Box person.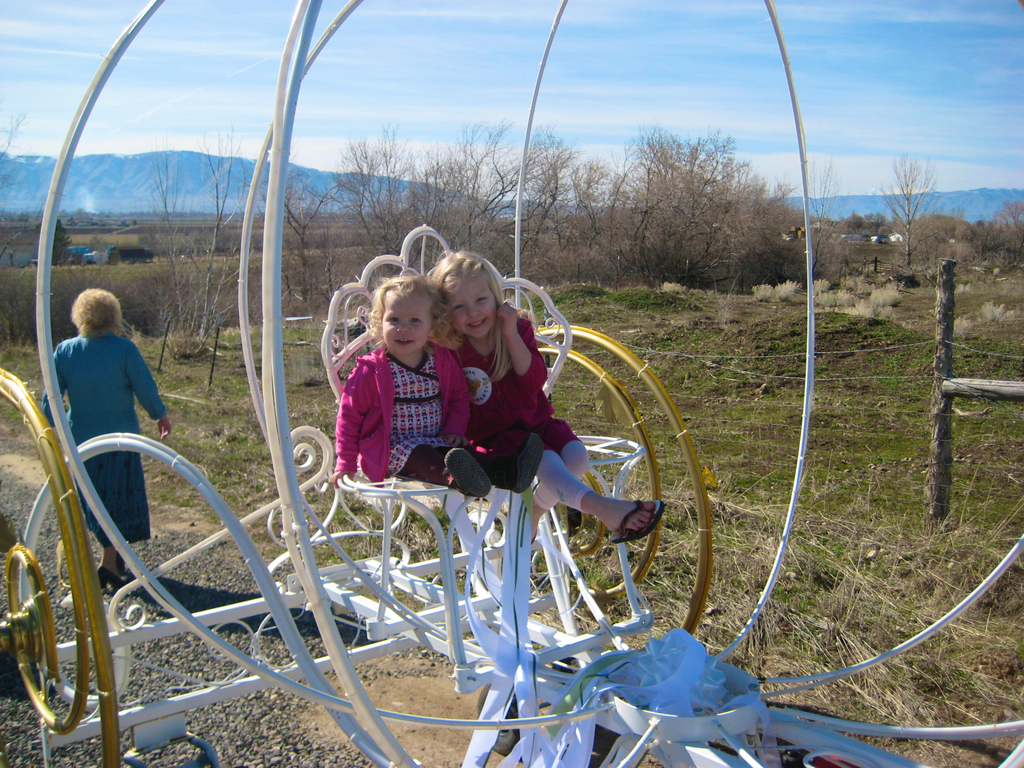
l=38, t=285, r=166, b=569.
